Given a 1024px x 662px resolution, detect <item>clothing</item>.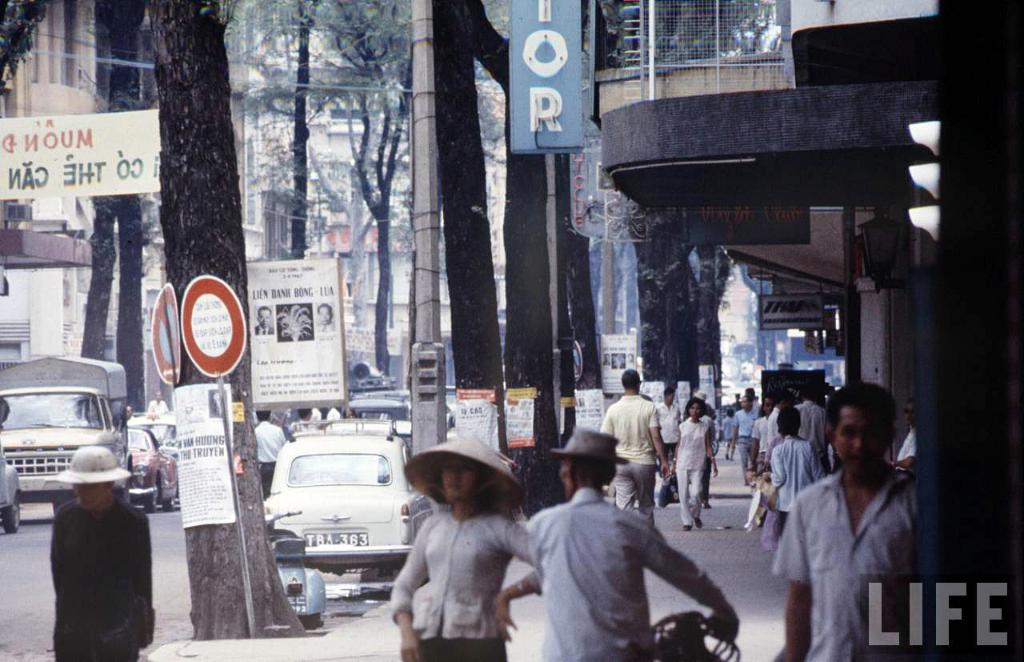
BBox(149, 399, 165, 415).
